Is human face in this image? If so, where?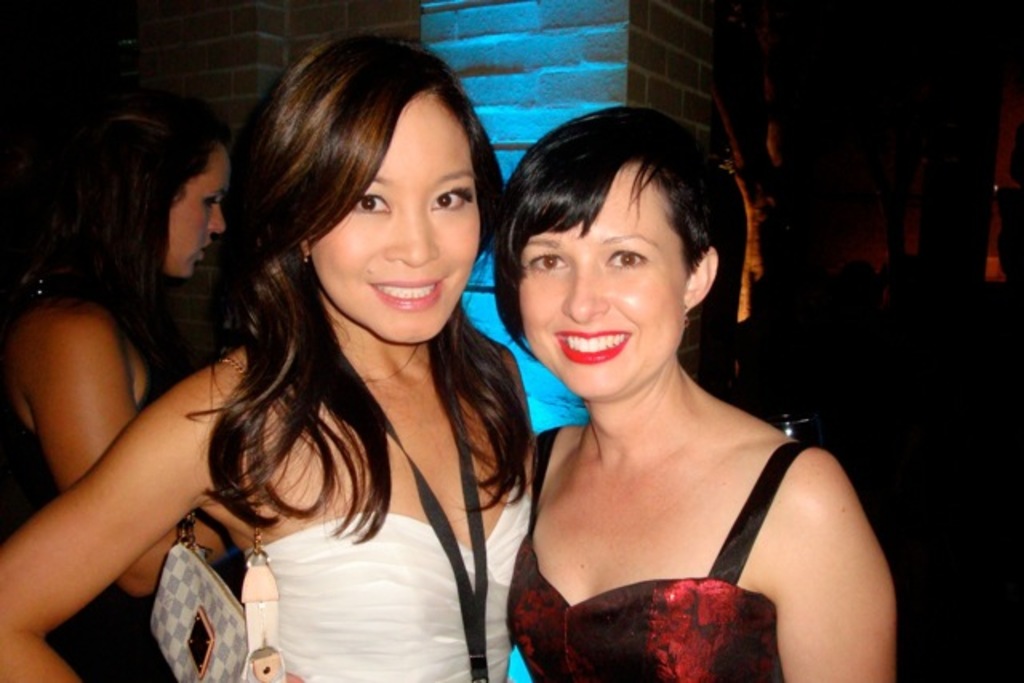
Yes, at 314, 93, 477, 345.
